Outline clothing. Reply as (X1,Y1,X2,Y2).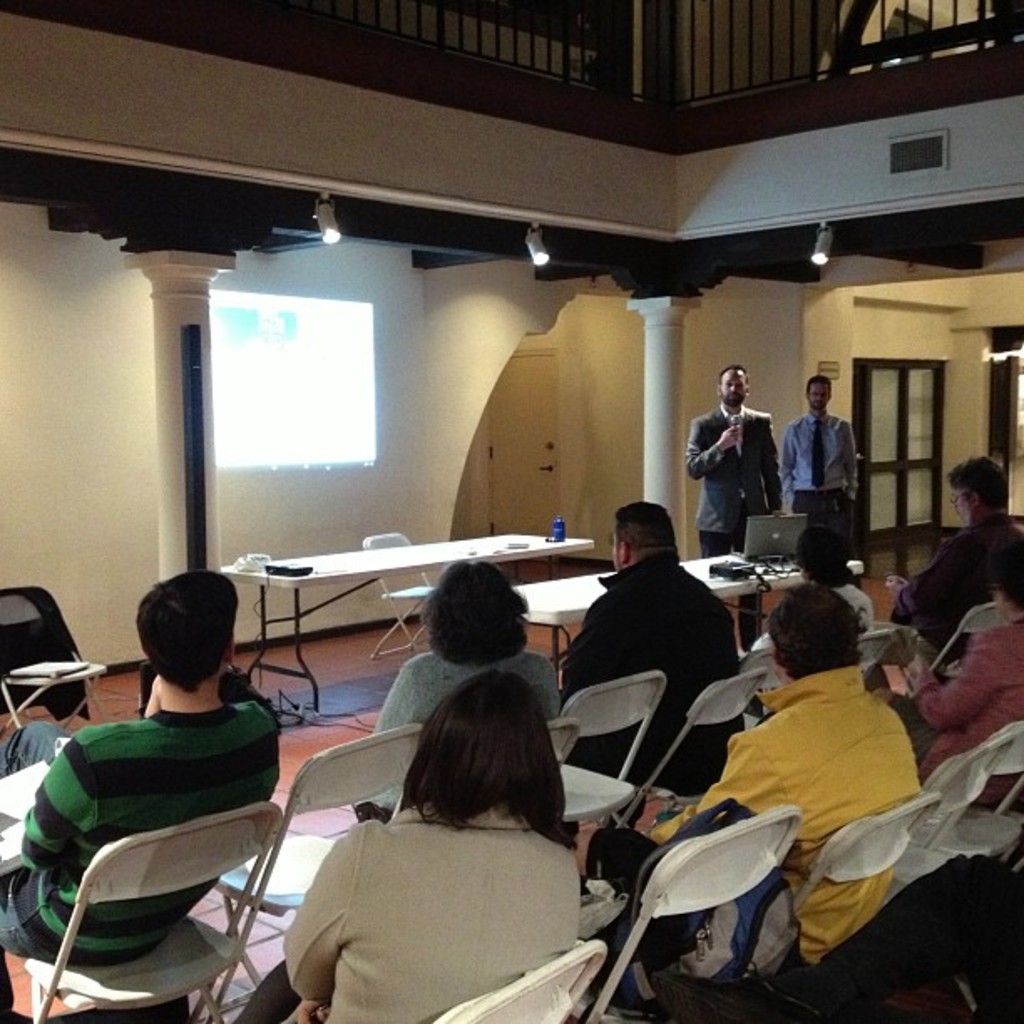
(554,540,750,806).
